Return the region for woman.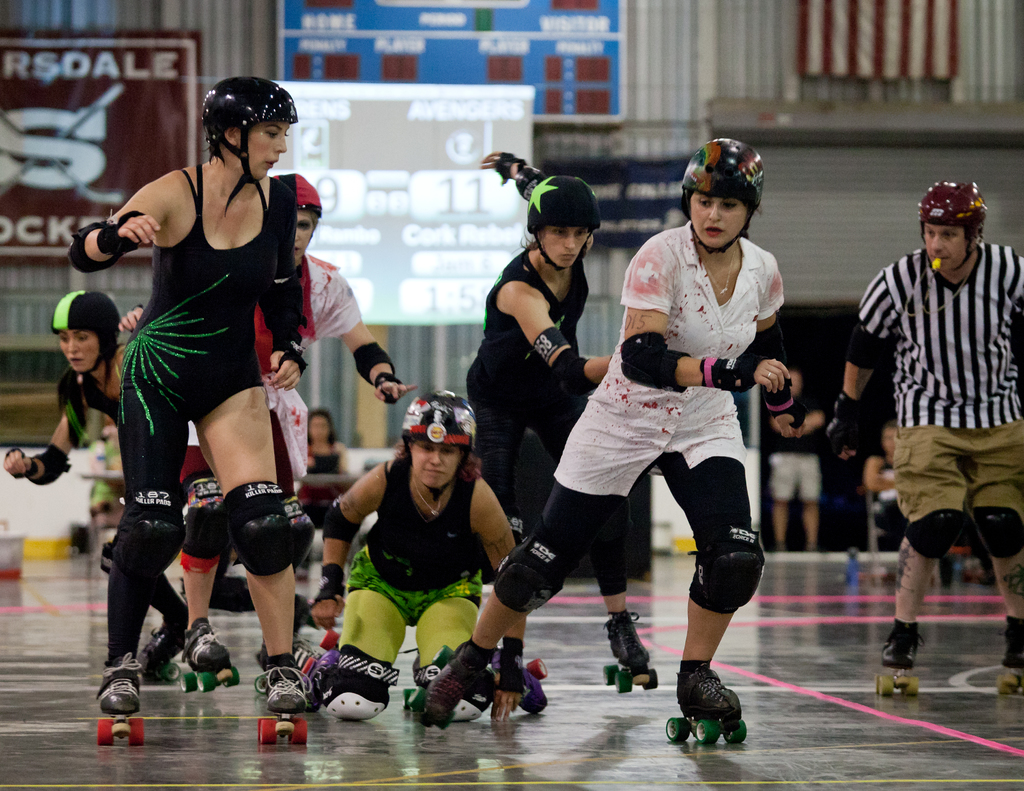
pyautogui.locateOnScreen(307, 395, 525, 719).
